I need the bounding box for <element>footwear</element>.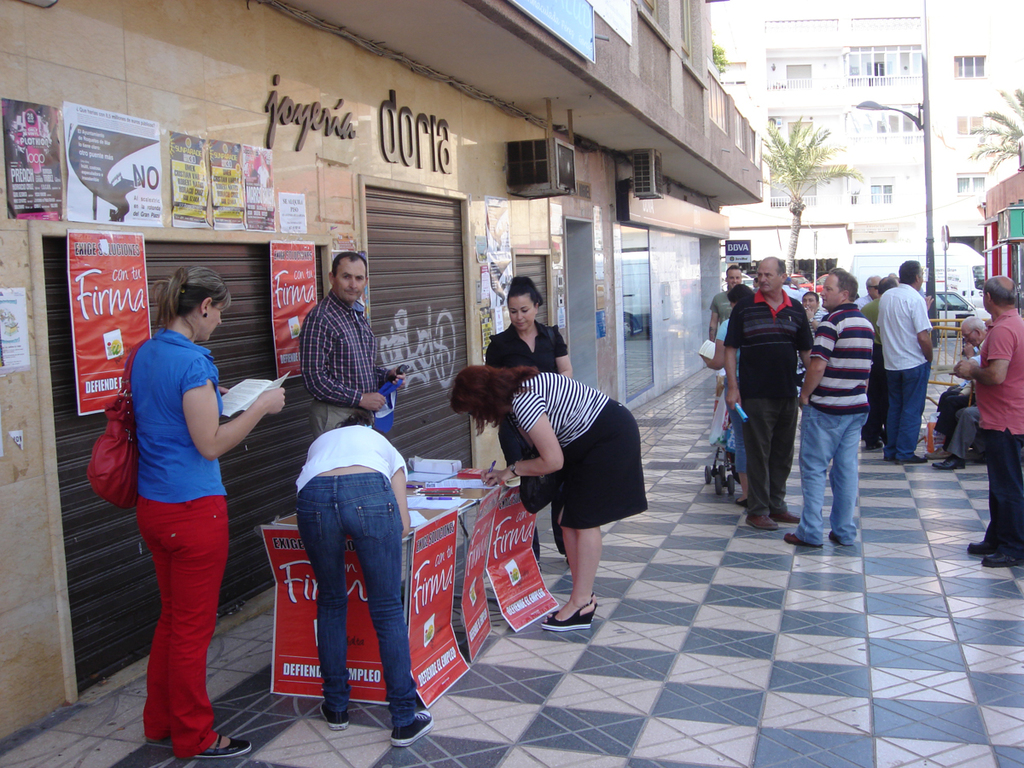
Here it is: (882,456,890,463).
